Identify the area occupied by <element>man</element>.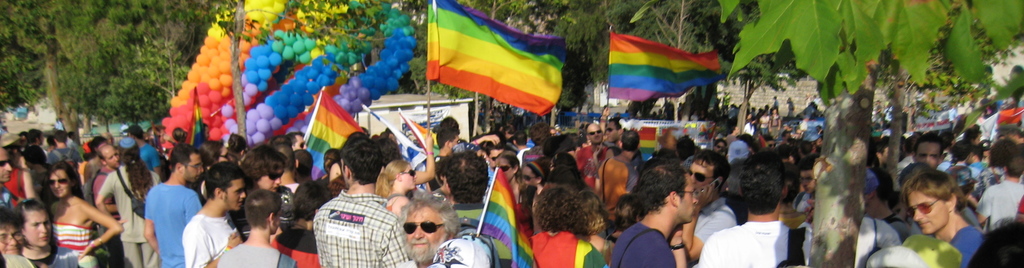
Area: box=[436, 136, 466, 158].
